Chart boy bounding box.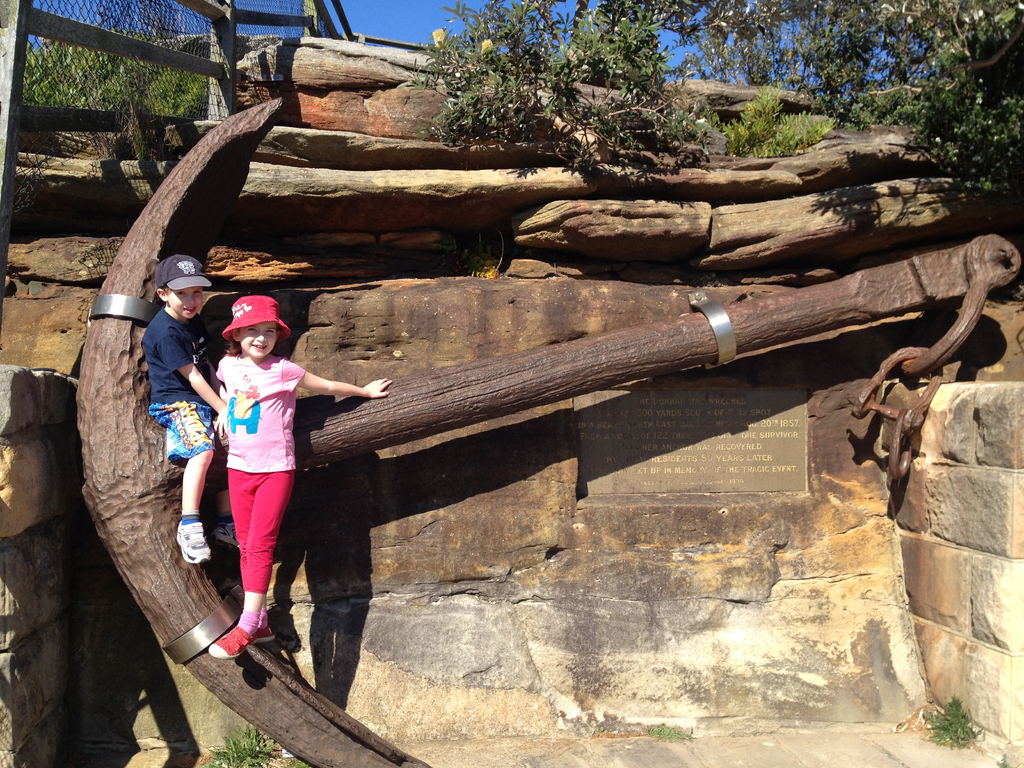
Charted: 140:252:228:569.
